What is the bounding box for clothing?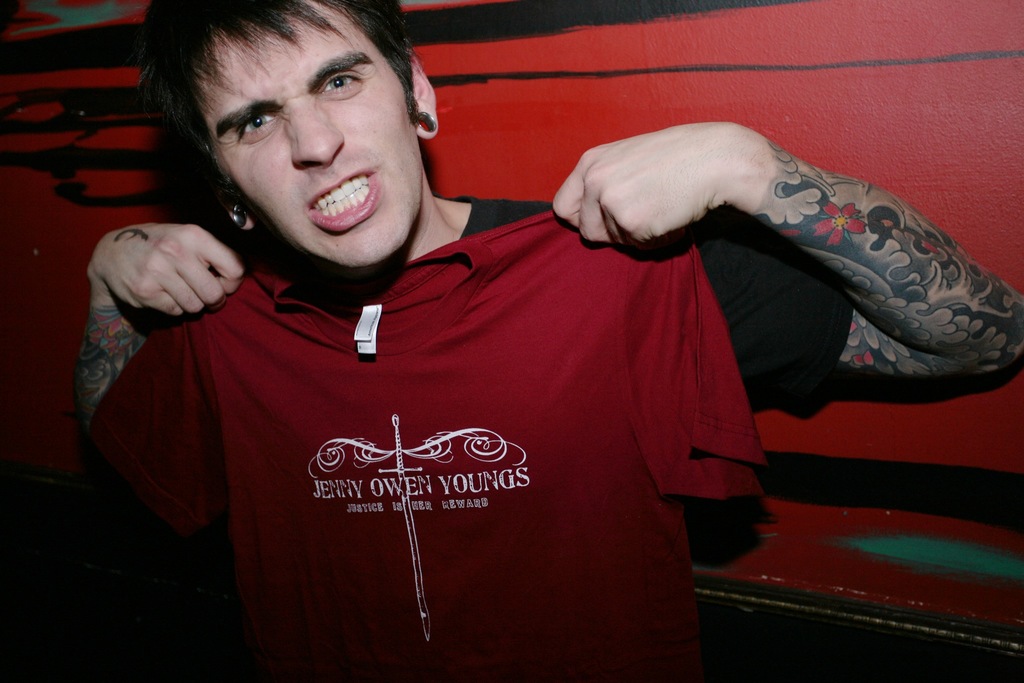
{"x1": 74, "y1": 176, "x2": 867, "y2": 682}.
